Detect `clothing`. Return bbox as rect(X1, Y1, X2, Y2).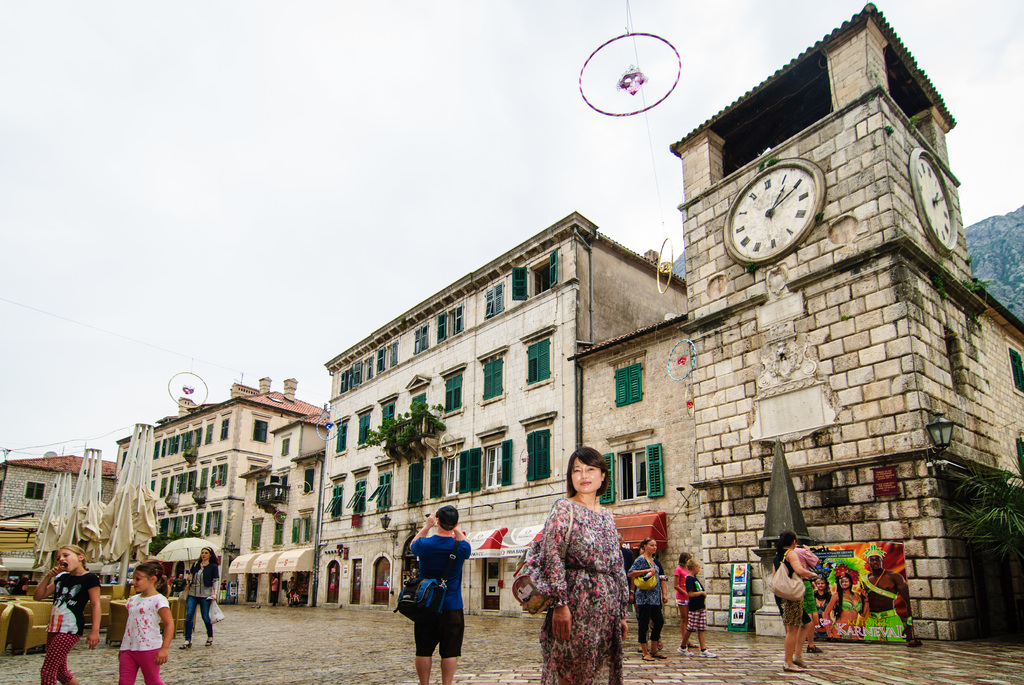
rect(835, 623, 853, 640).
